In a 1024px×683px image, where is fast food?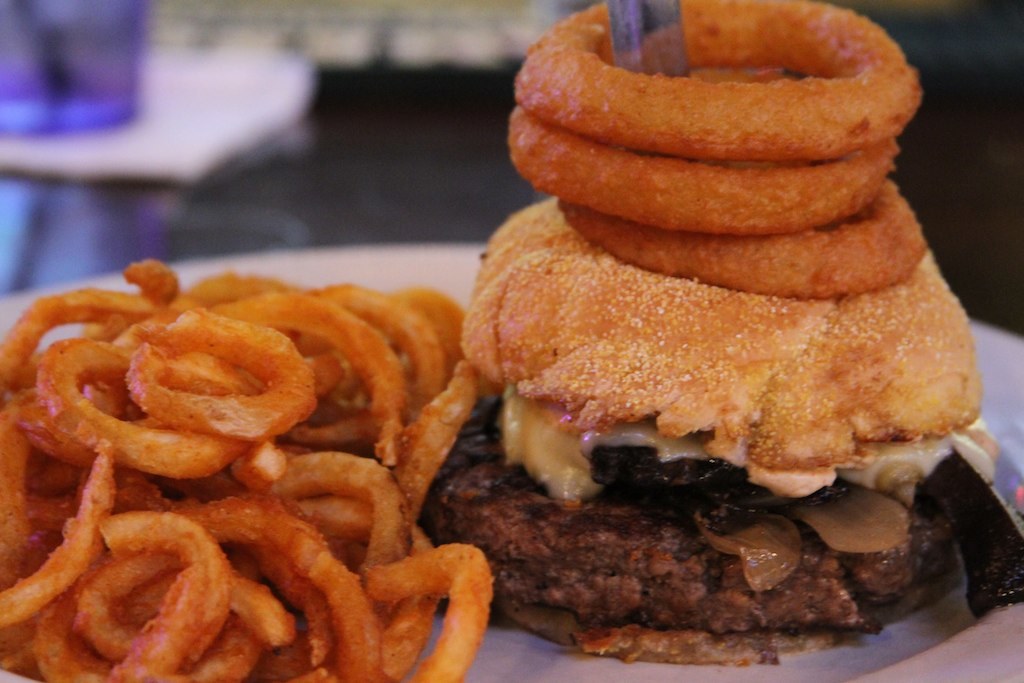
pyautogui.locateOnScreen(405, 277, 472, 370).
